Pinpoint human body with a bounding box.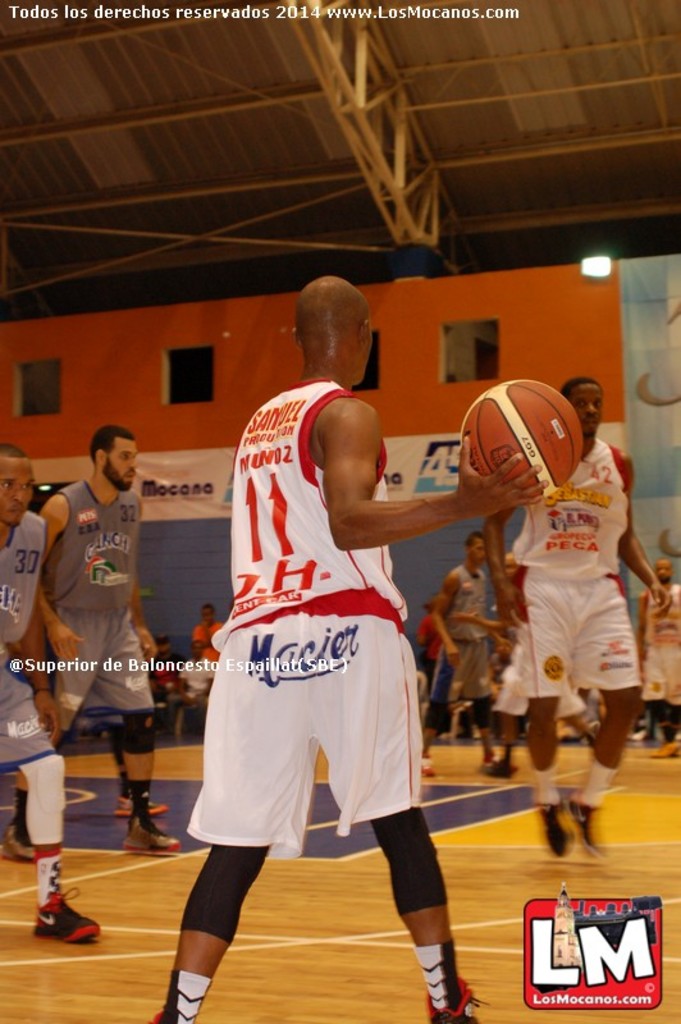
bbox=(480, 436, 677, 860).
